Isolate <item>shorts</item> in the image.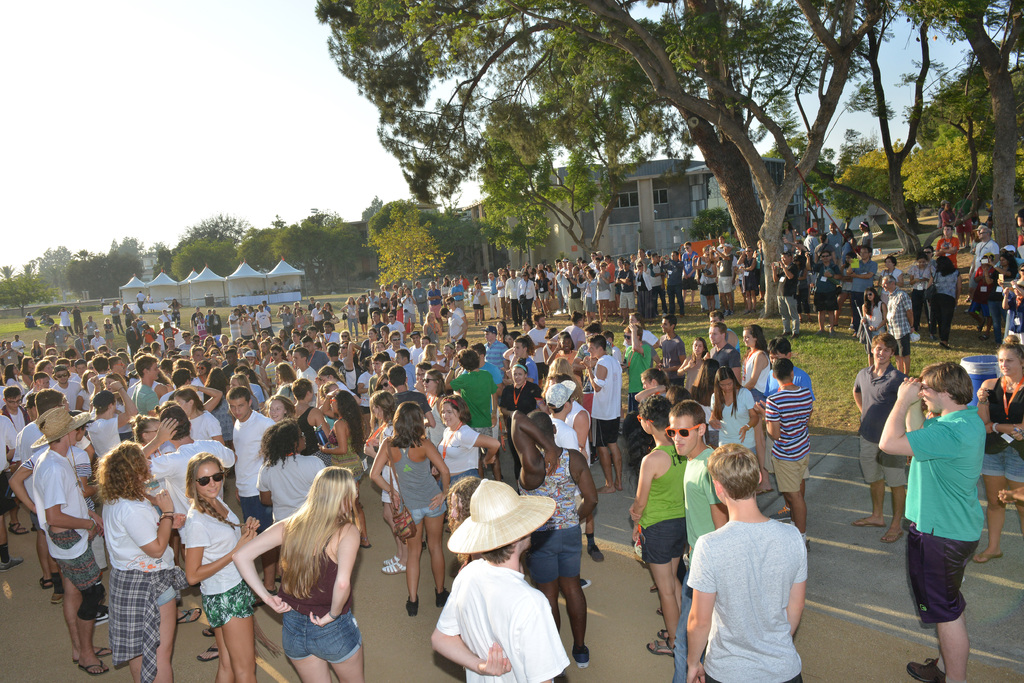
Isolated region: [left=716, top=274, right=732, bottom=294].
